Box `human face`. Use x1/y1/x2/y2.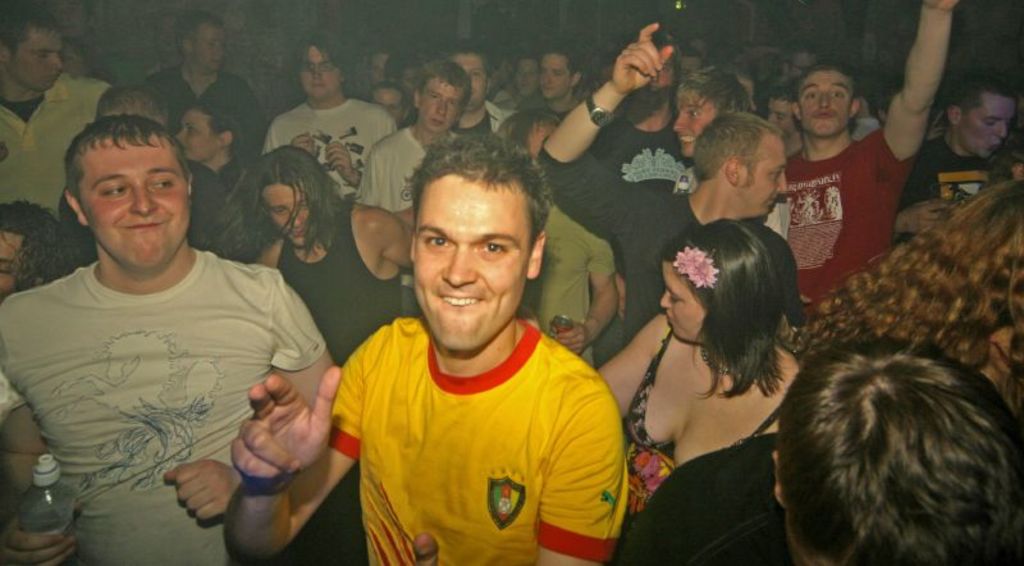
773/105/795/137.
